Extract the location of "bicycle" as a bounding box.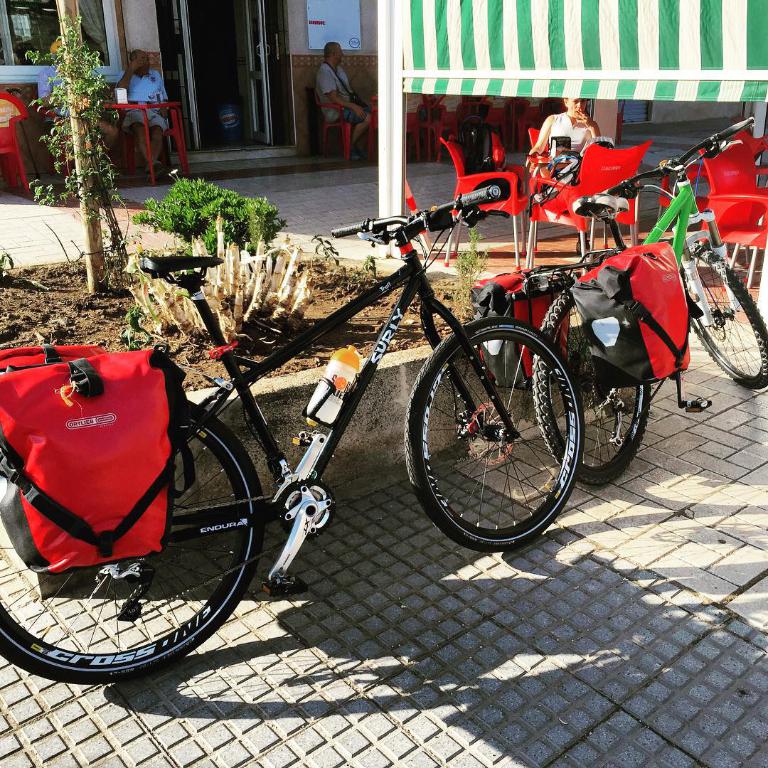
left=528, top=115, right=767, bottom=487.
